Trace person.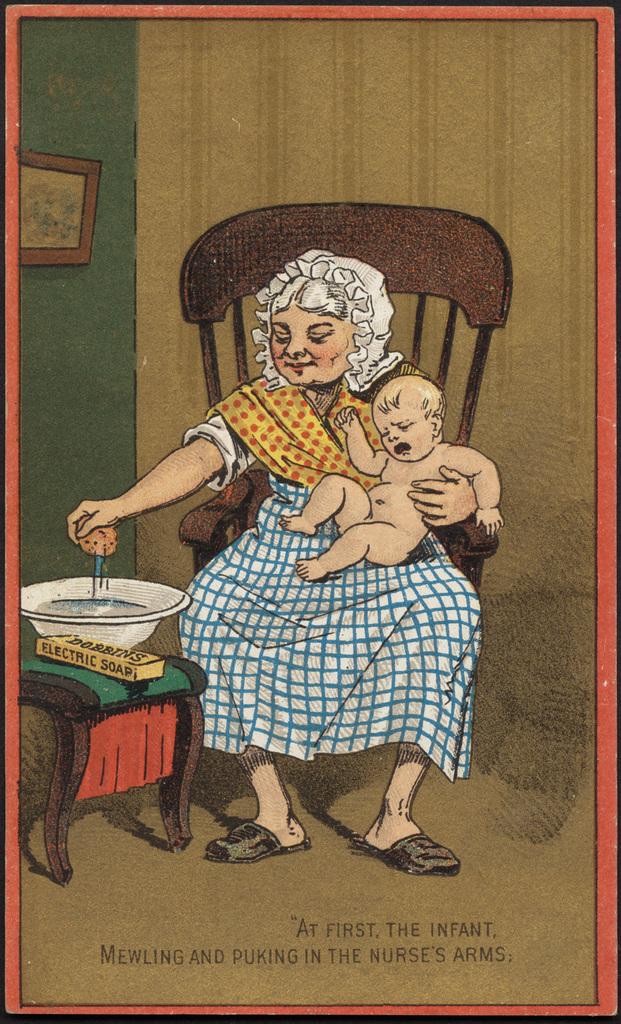
Traced to l=147, t=233, r=477, b=892.
